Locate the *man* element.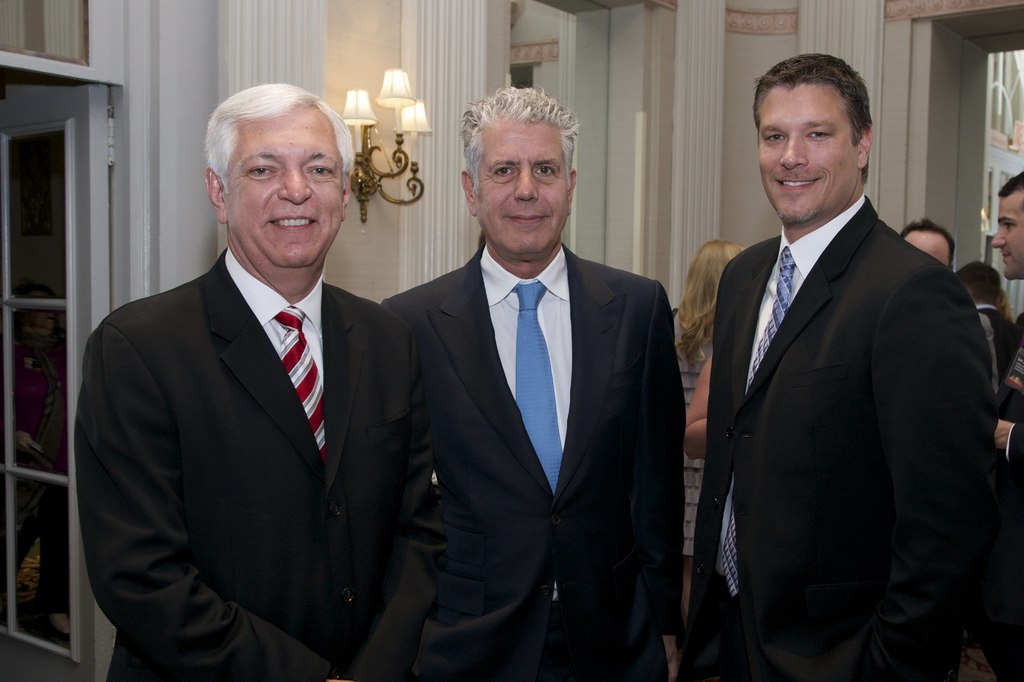
Element bbox: x1=685 y1=31 x2=1002 y2=681.
